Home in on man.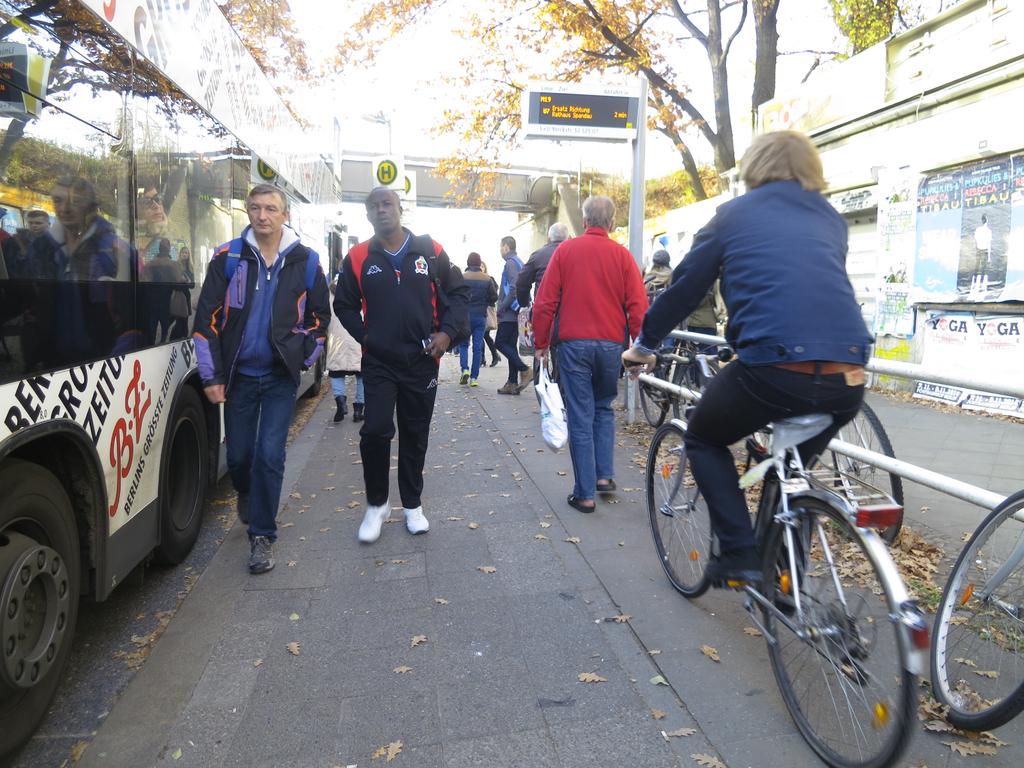
Homed in at <region>516, 225, 570, 404</region>.
